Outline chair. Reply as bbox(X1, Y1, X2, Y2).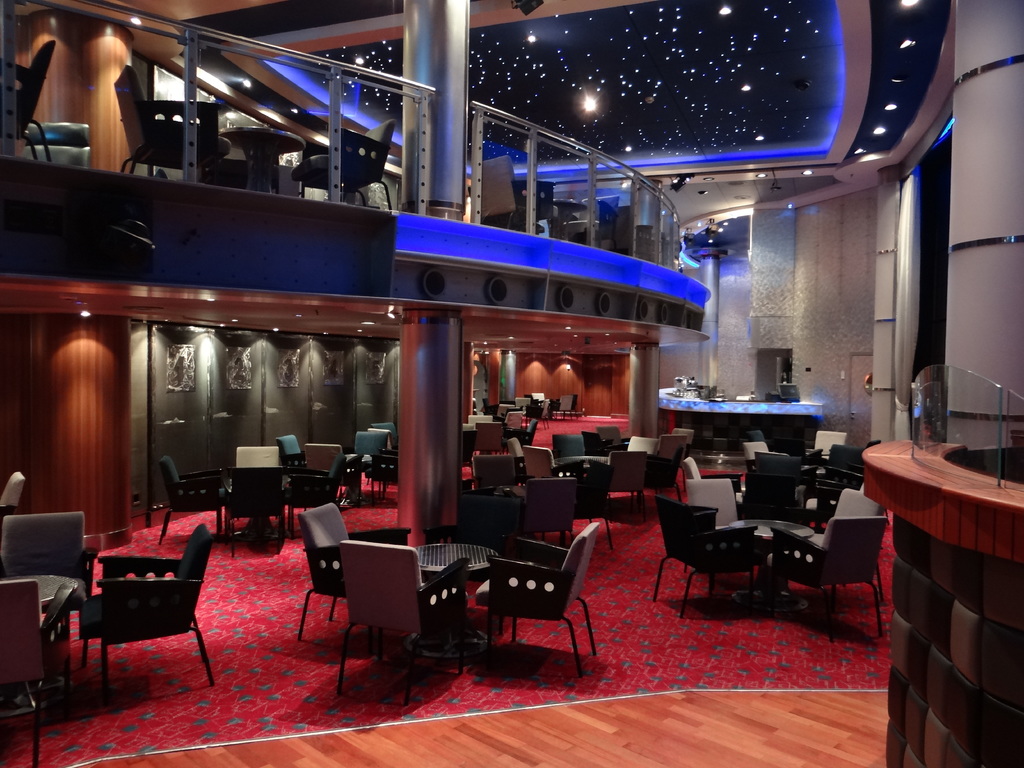
bbox(508, 410, 524, 436).
